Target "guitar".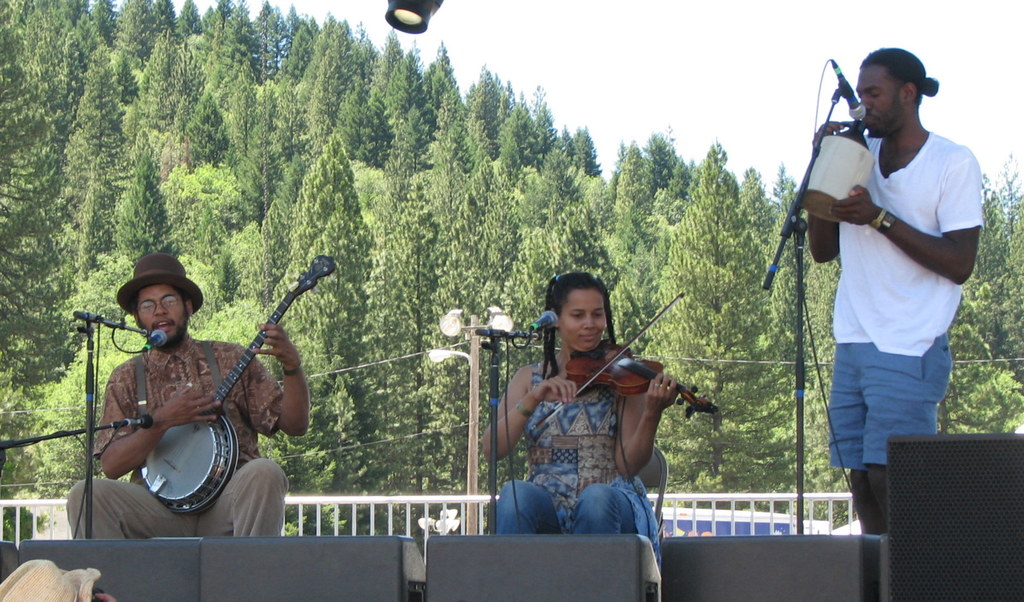
Target region: [141, 251, 342, 515].
